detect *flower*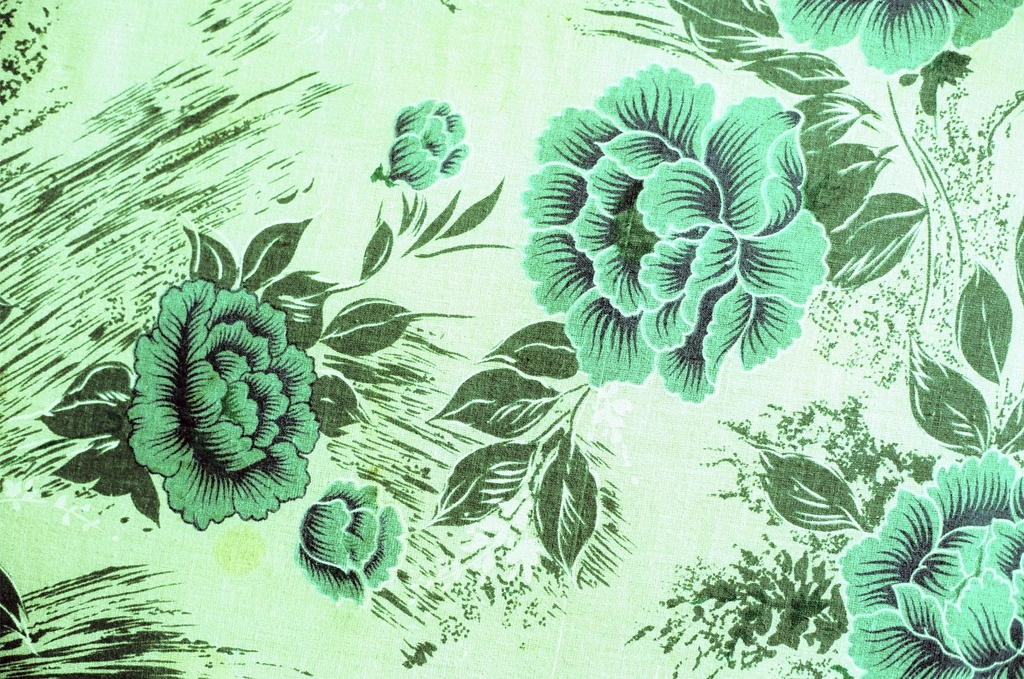
detection(782, 0, 1023, 67)
